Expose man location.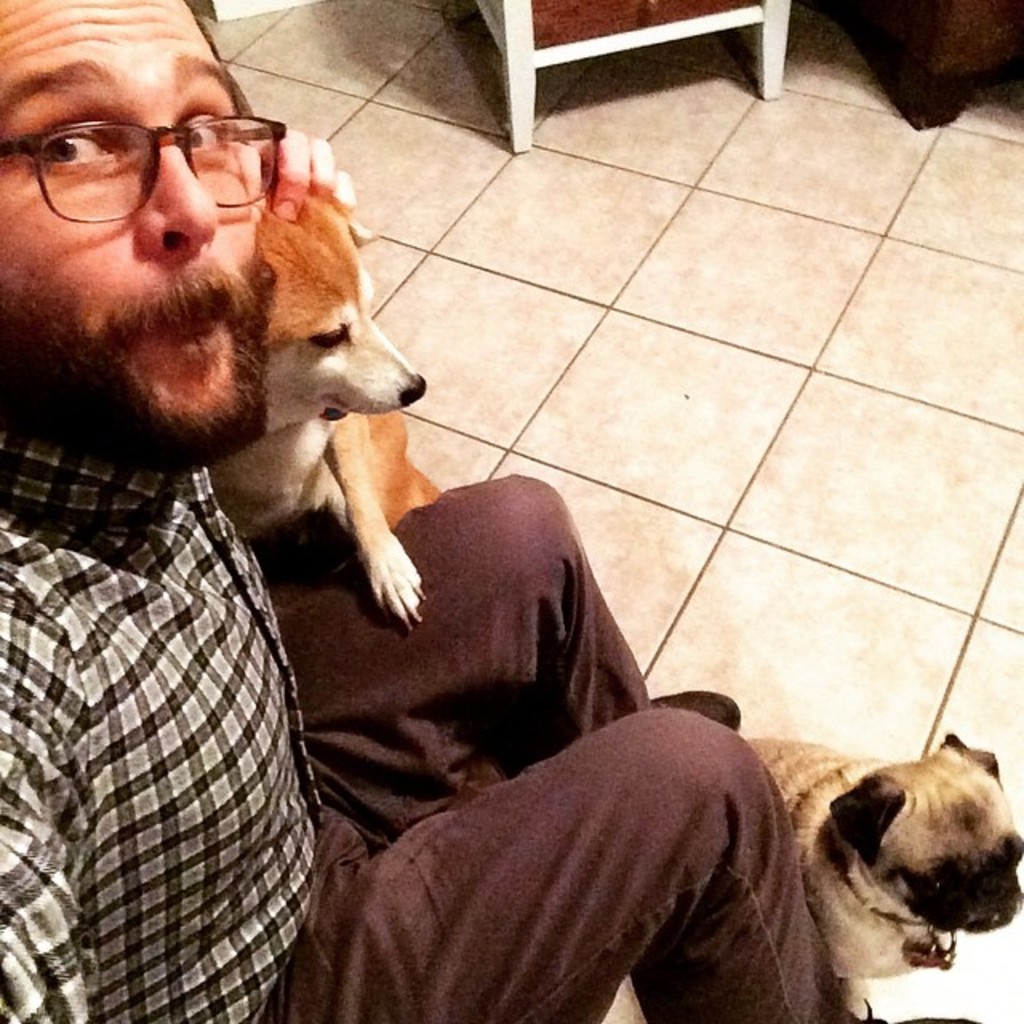
Exposed at {"x1": 0, "y1": 0, "x2": 981, "y2": 1022}.
